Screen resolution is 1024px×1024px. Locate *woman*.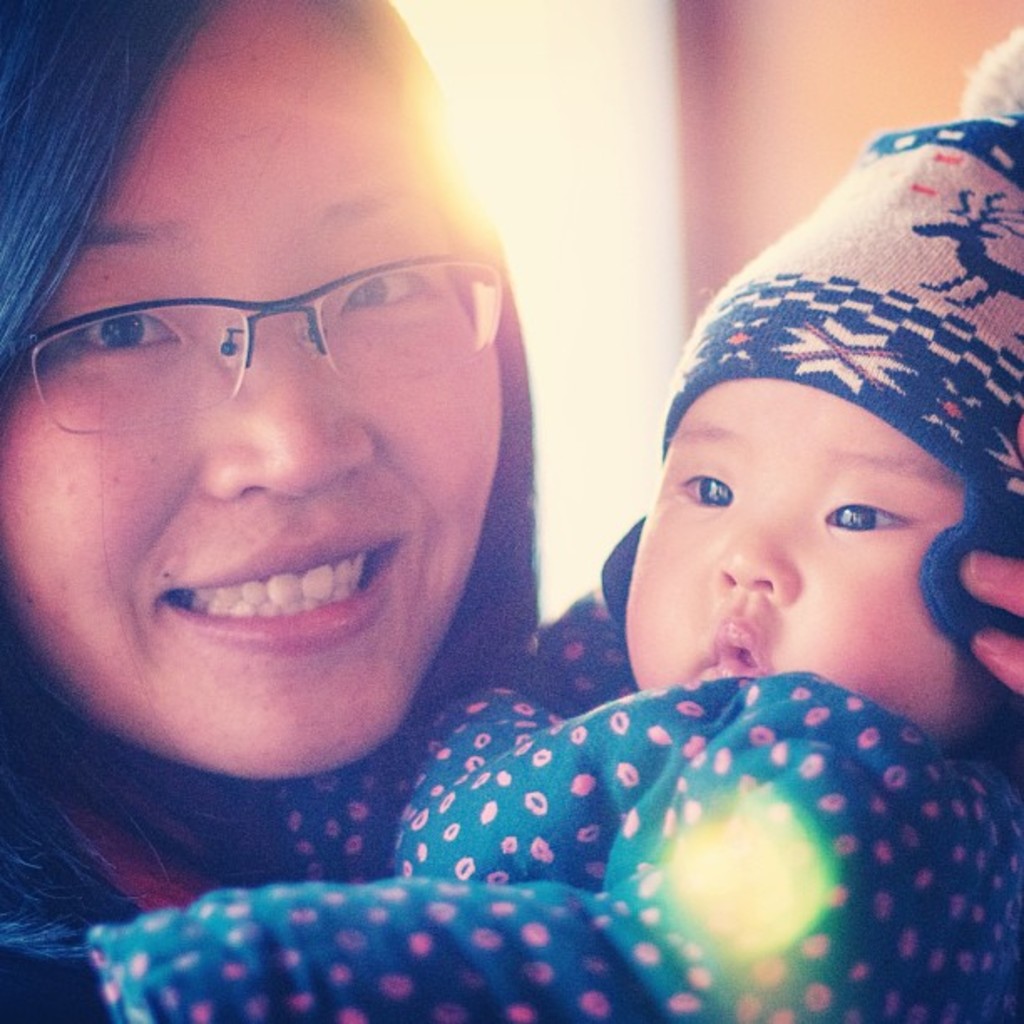
[0,5,728,1006].
